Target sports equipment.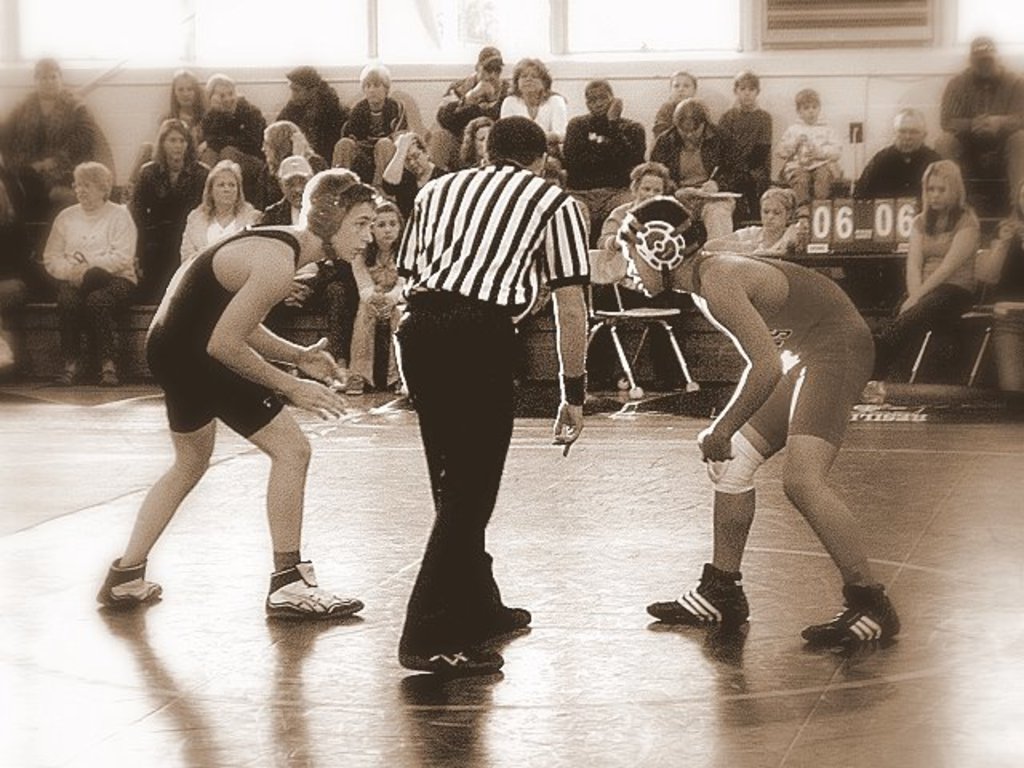
Target region: Rect(98, 558, 166, 608).
